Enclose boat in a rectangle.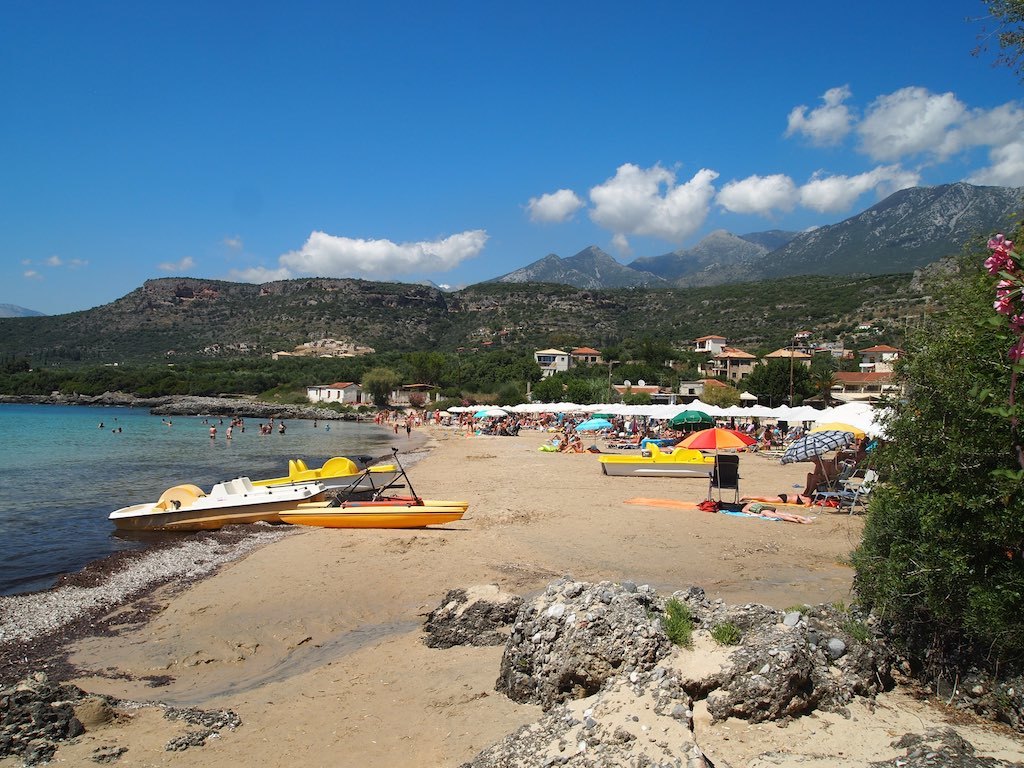
[107,470,329,539].
